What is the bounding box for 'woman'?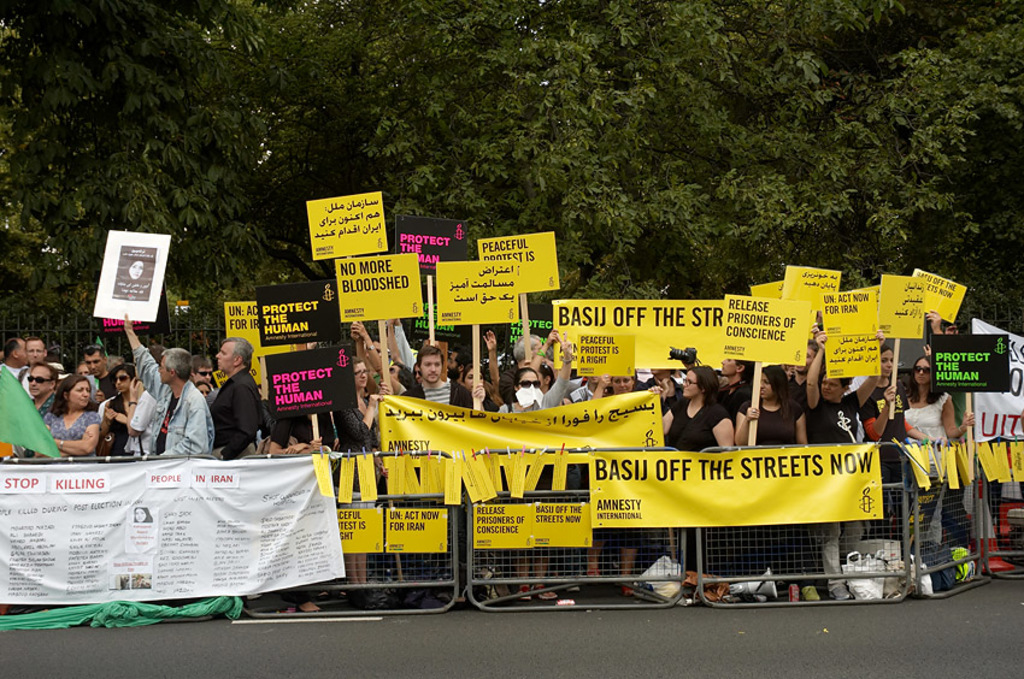
crop(857, 348, 931, 545).
